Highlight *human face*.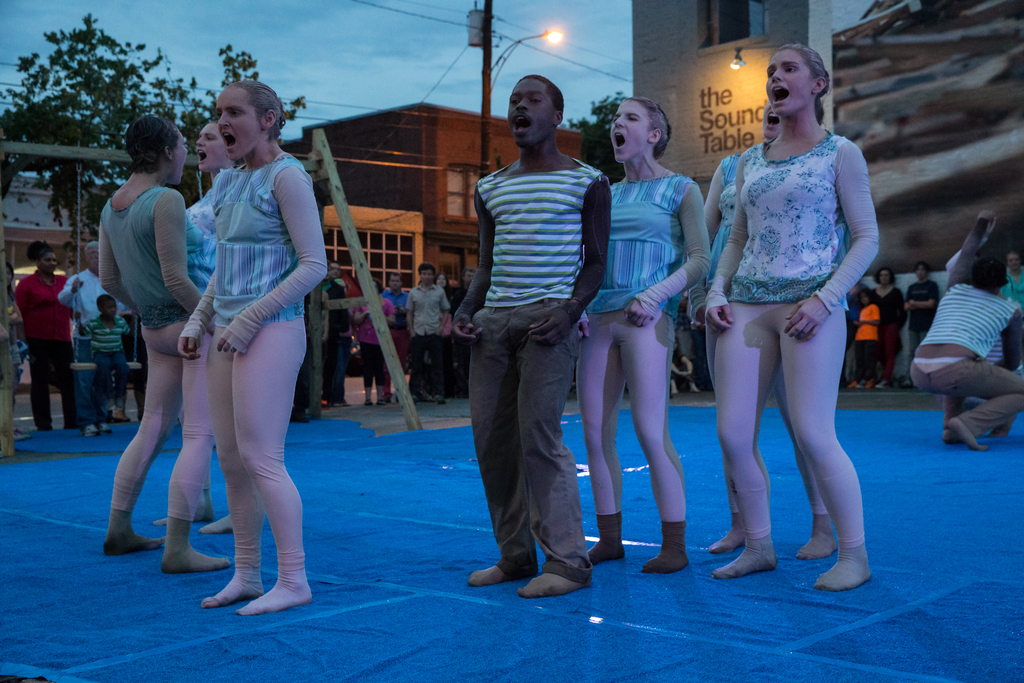
Highlighted region: bbox(508, 79, 554, 147).
